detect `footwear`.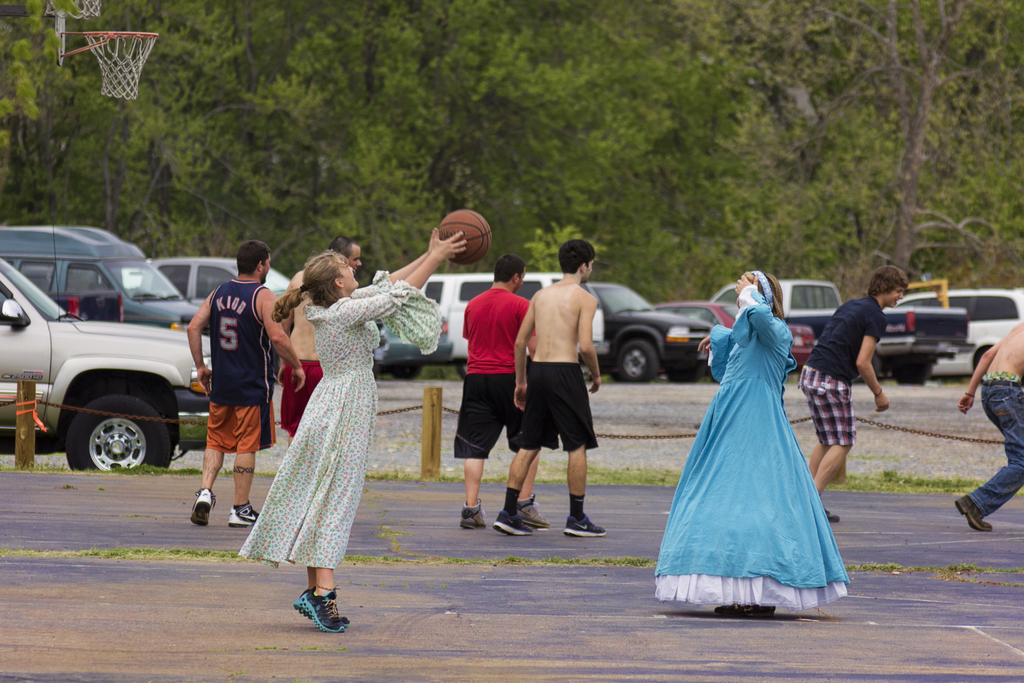
Detected at 954,487,995,535.
